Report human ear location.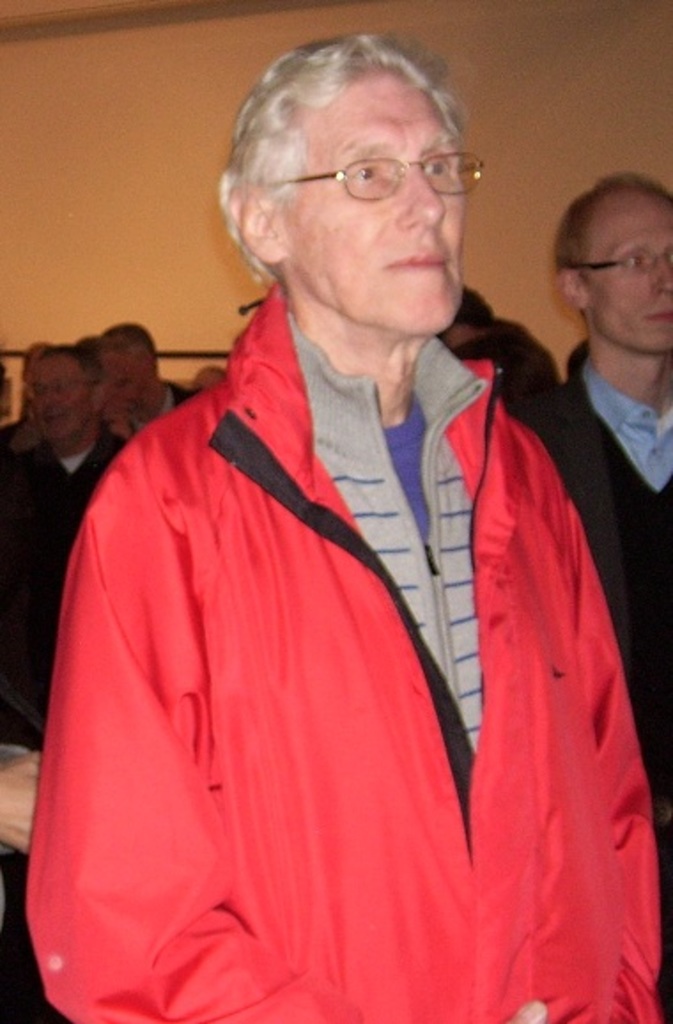
Report: region(551, 271, 590, 312).
